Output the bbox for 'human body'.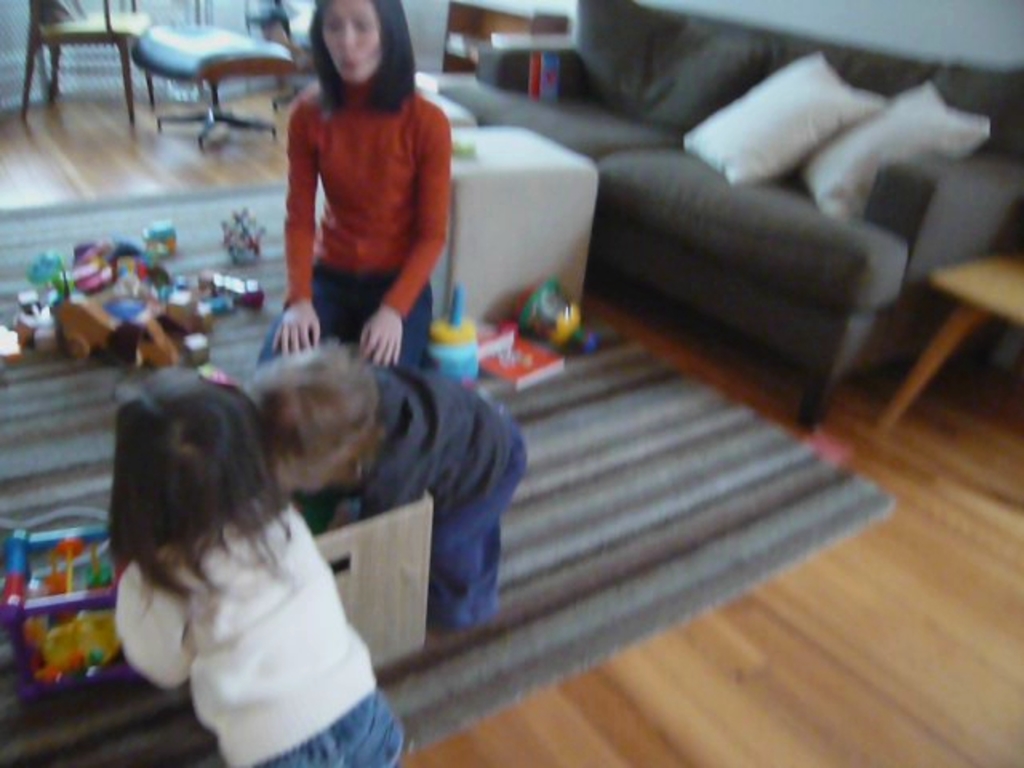
[253, 5, 458, 378].
